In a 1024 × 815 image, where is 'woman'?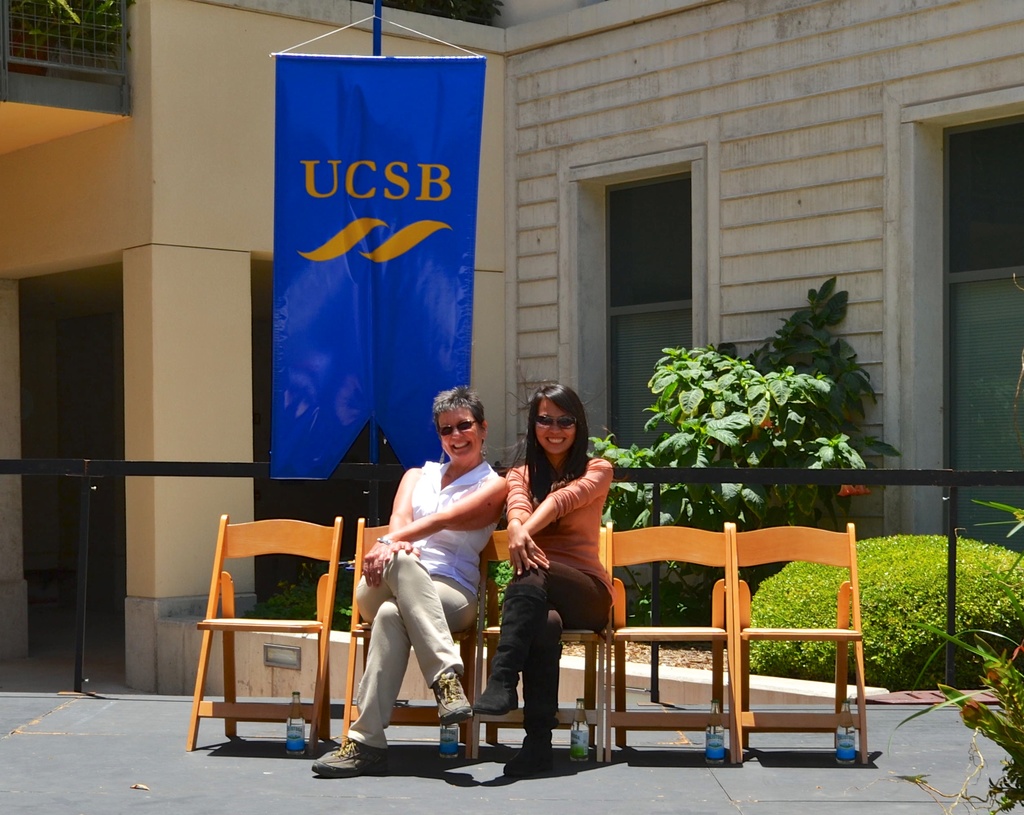
[x1=305, y1=383, x2=503, y2=784].
